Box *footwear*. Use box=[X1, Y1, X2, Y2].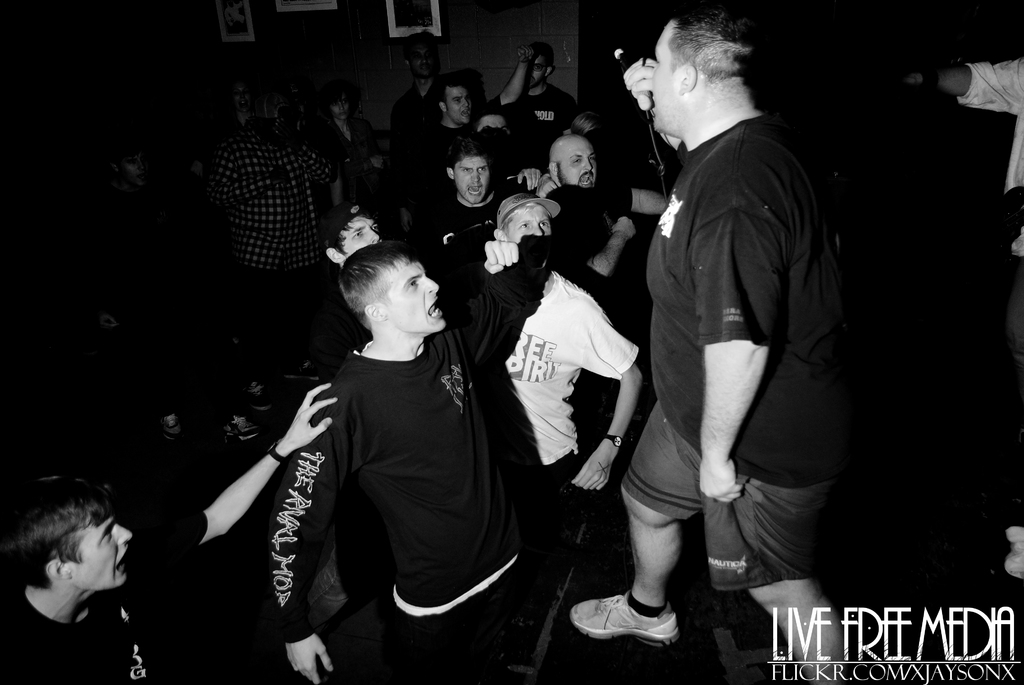
box=[244, 380, 271, 407].
